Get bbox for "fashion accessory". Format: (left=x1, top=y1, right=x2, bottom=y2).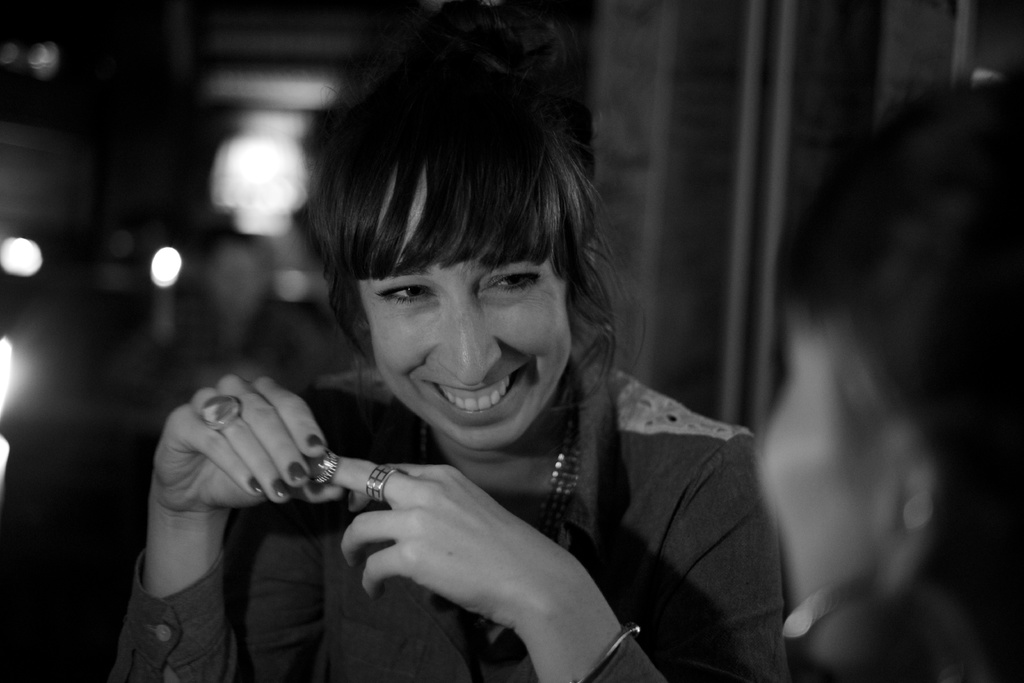
(left=289, top=462, right=309, bottom=480).
